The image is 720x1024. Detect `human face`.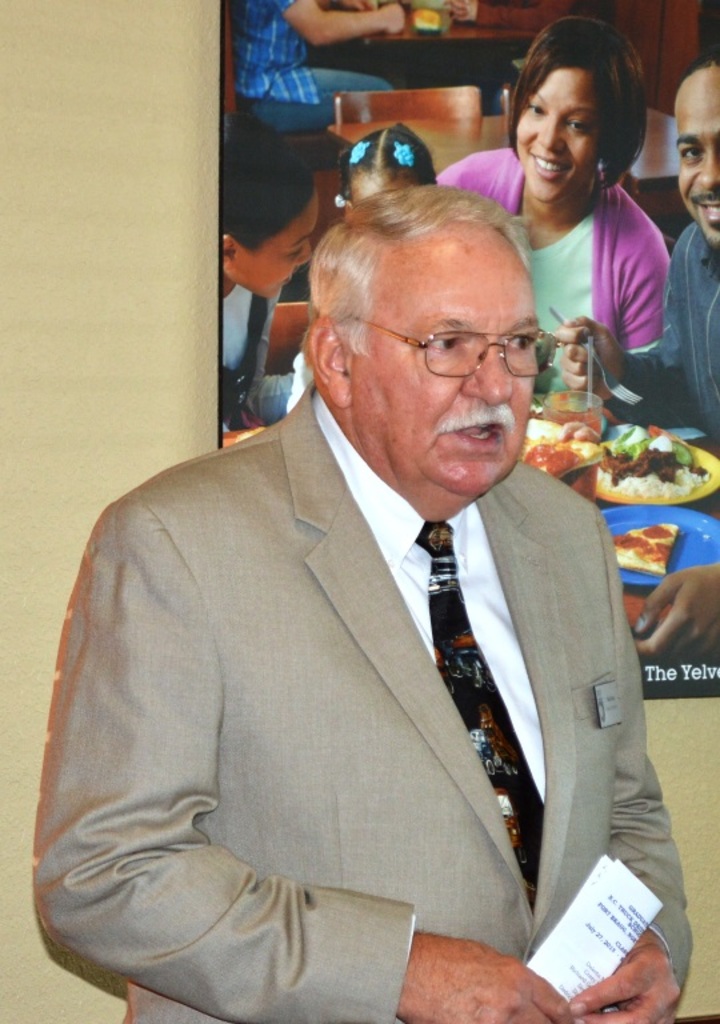
Detection: crop(391, 273, 549, 497).
